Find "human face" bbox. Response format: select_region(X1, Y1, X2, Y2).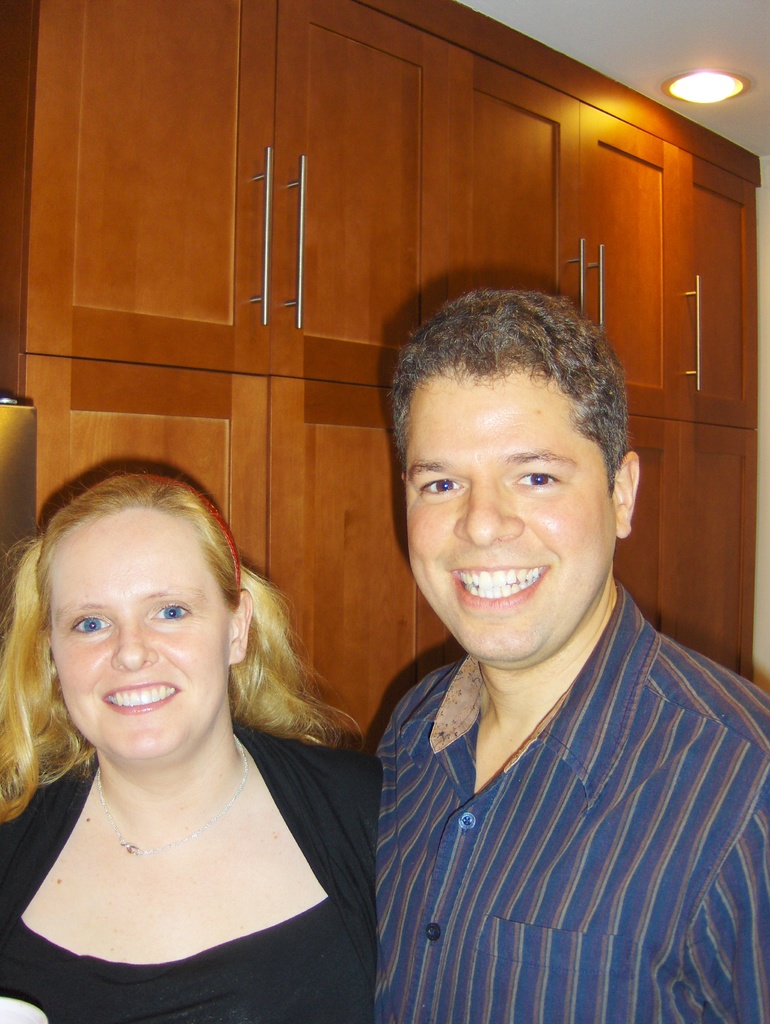
select_region(47, 507, 229, 774).
